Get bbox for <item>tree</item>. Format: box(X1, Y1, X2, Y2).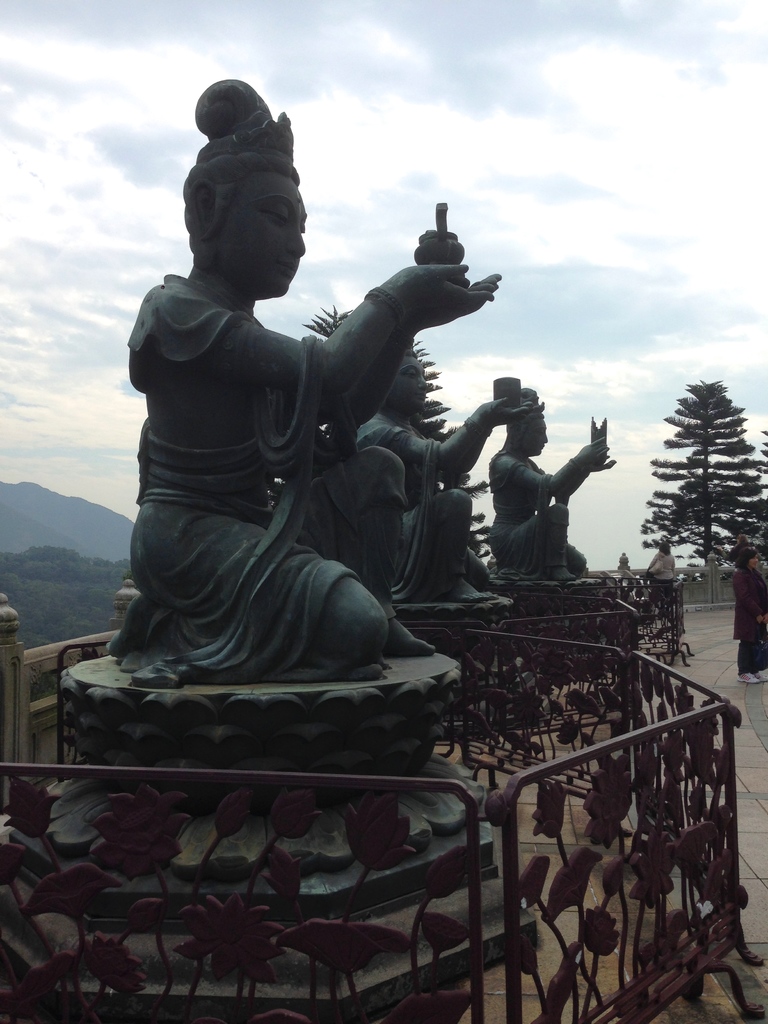
box(657, 348, 751, 609).
